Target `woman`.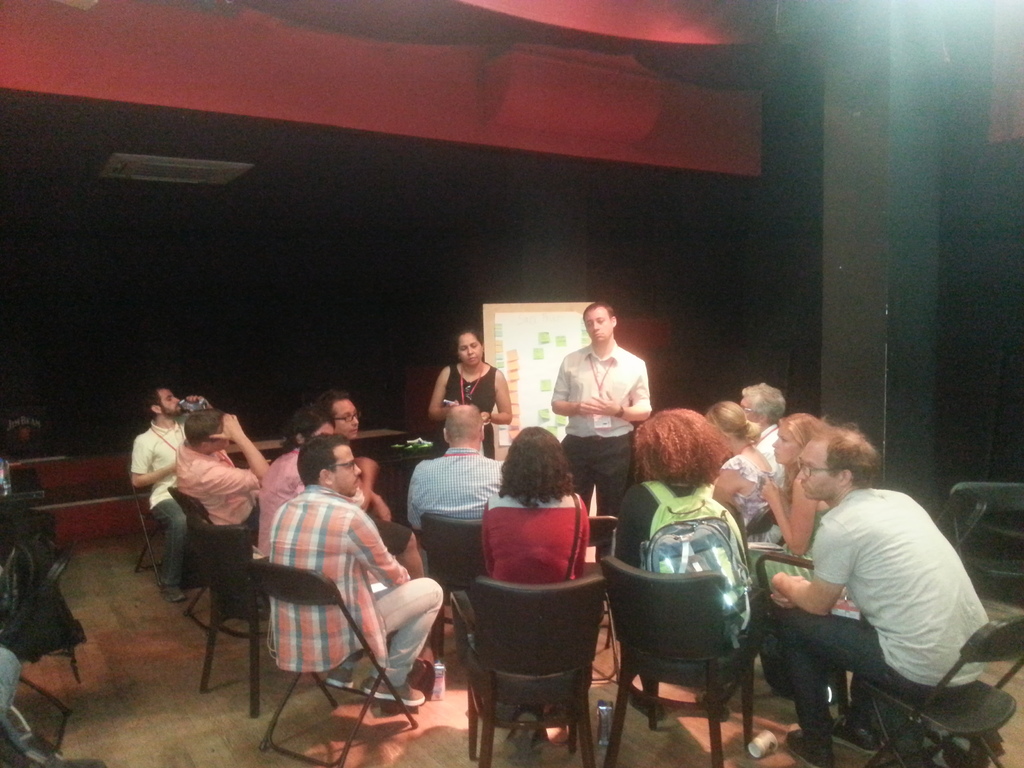
Target region: (x1=759, y1=410, x2=832, y2=588).
